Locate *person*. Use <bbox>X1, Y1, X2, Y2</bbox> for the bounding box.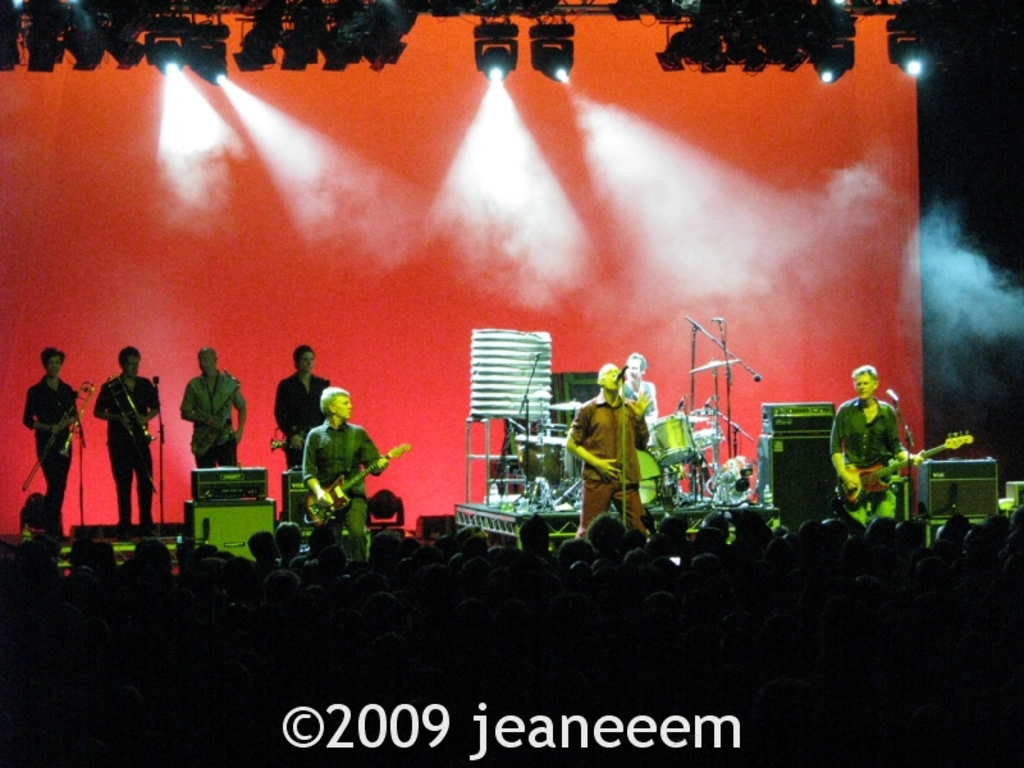
<bbox>179, 348, 246, 494</bbox>.
